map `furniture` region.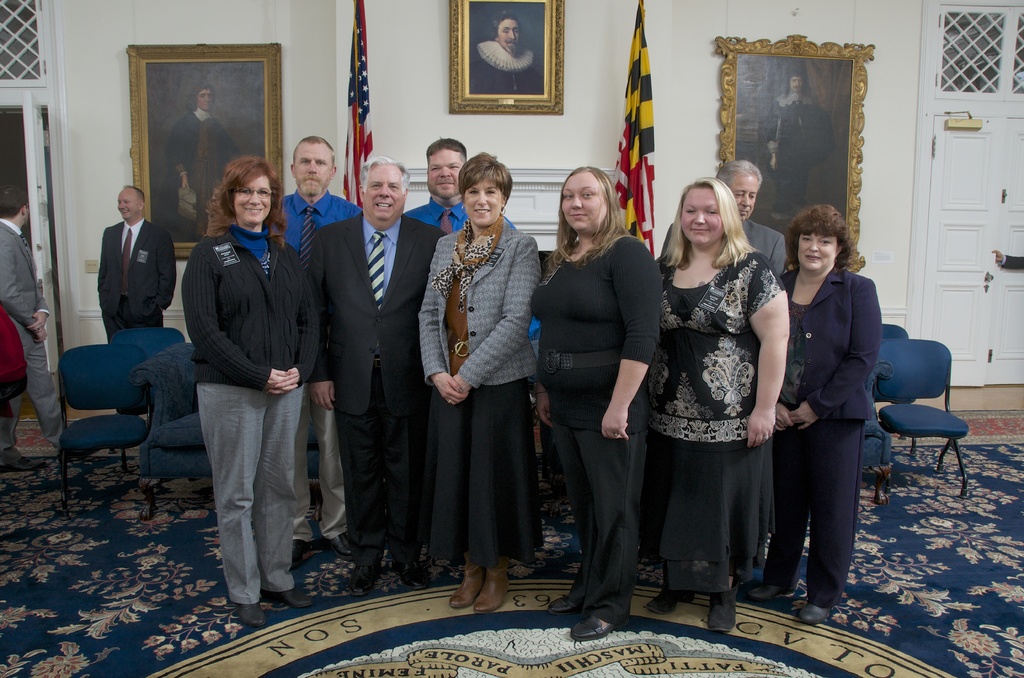
Mapped to 131, 339, 211, 506.
